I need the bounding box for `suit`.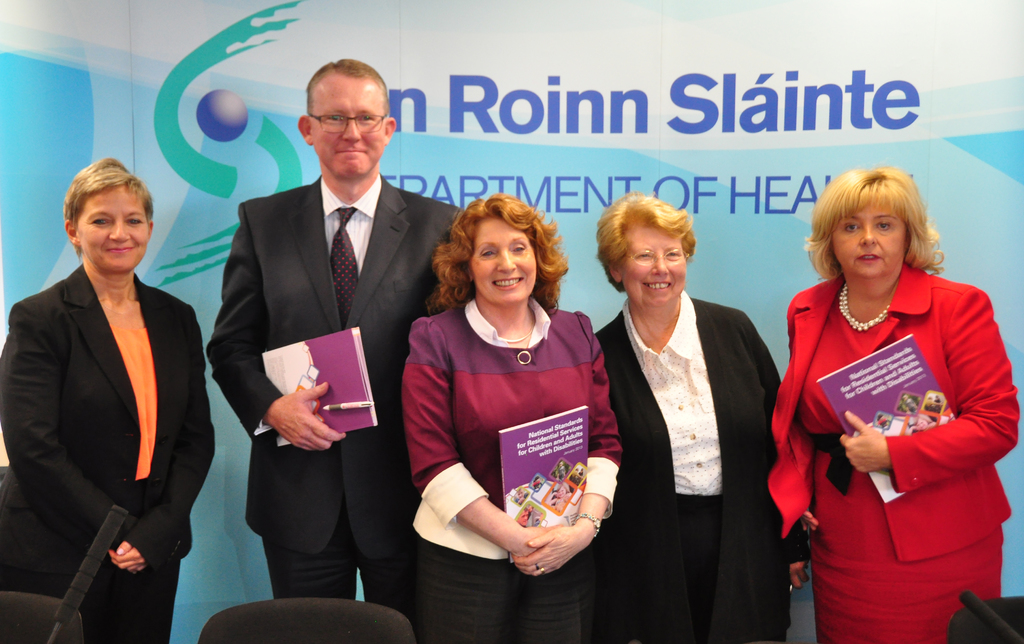
Here it is: Rect(217, 83, 432, 616).
